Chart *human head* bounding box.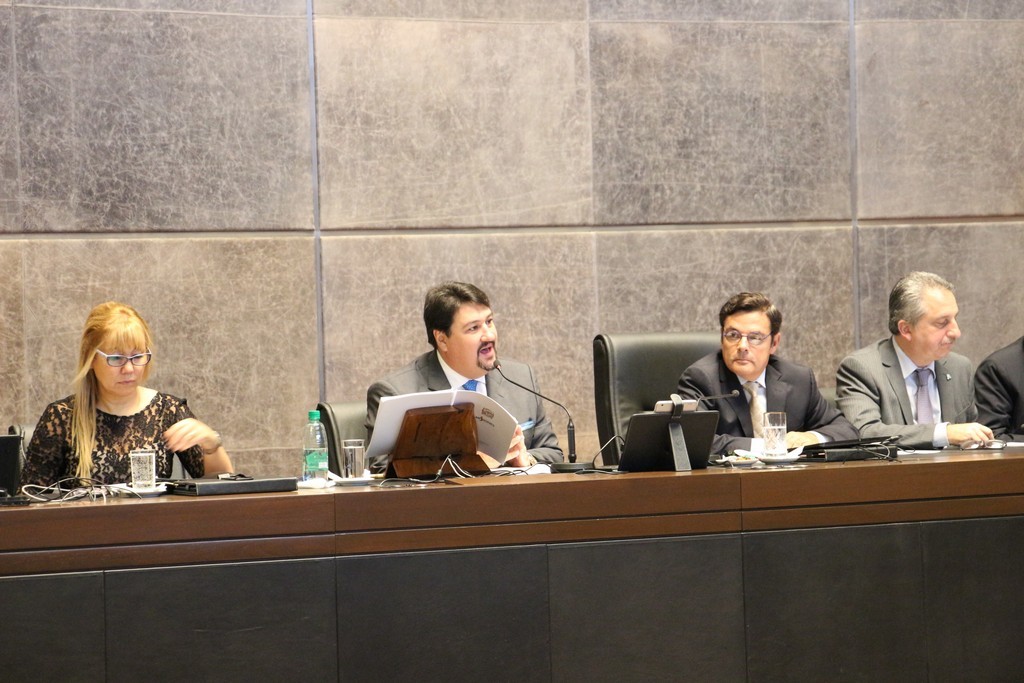
Charted: left=418, top=284, right=506, bottom=377.
